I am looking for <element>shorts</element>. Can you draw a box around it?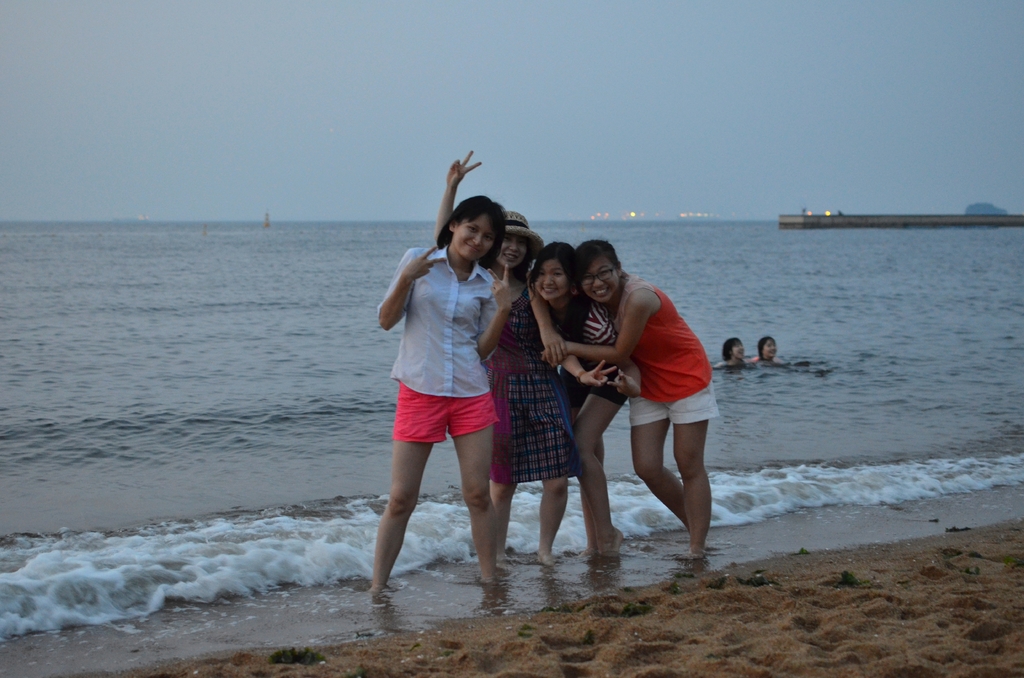
Sure, the bounding box is 400 385 496 451.
